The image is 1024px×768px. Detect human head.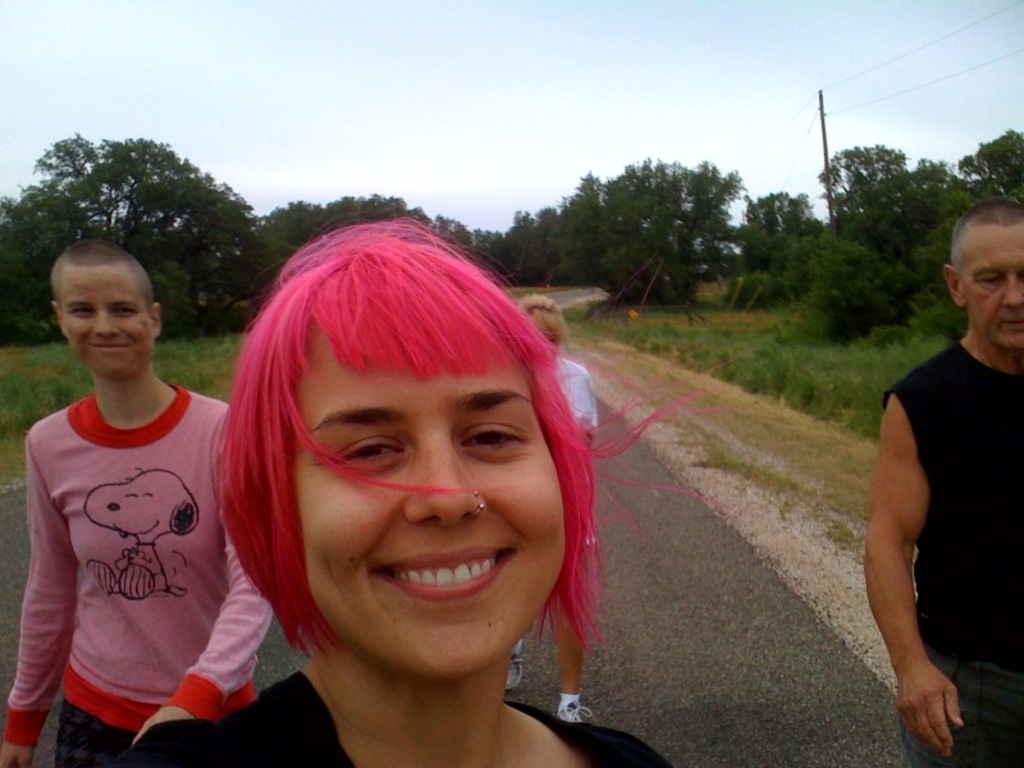
Detection: detection(49, 239, 165, 378).
